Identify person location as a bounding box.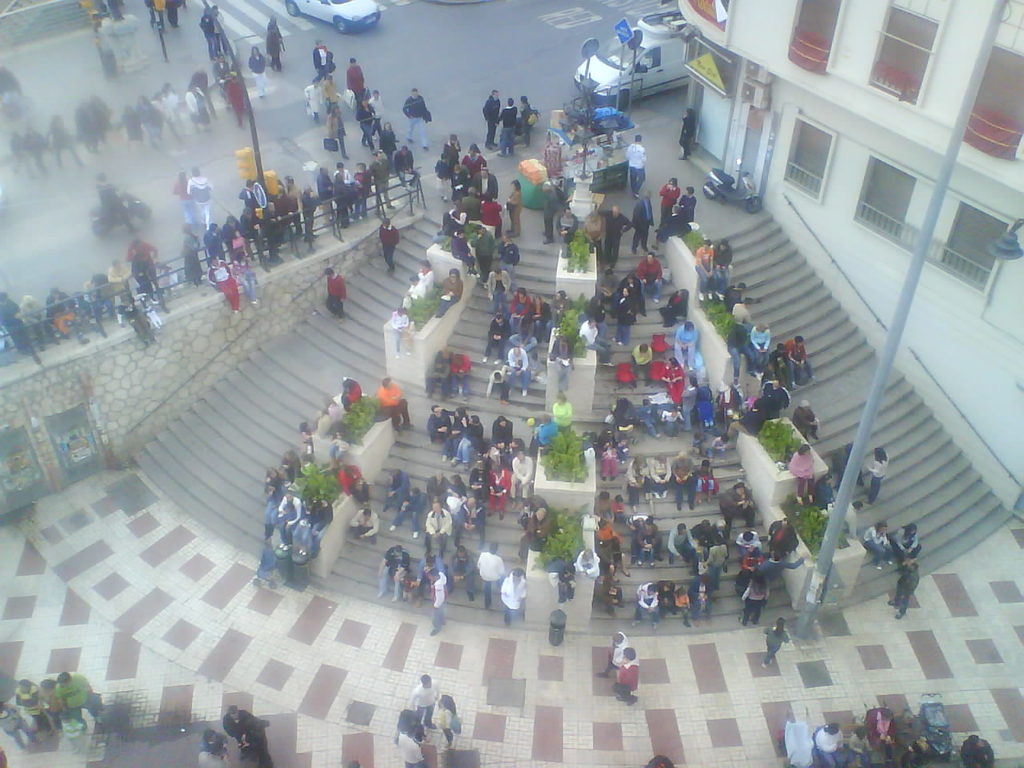
crop(402, 90, 435, 153).
